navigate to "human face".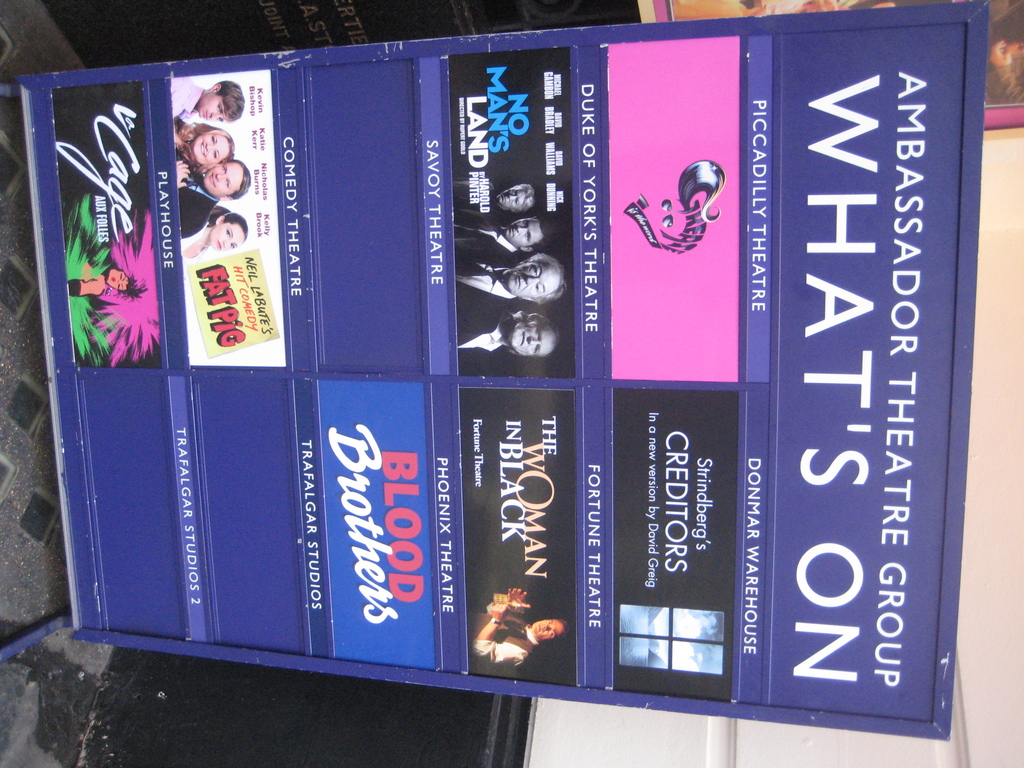
Navigation target: (534,620,564,641).
